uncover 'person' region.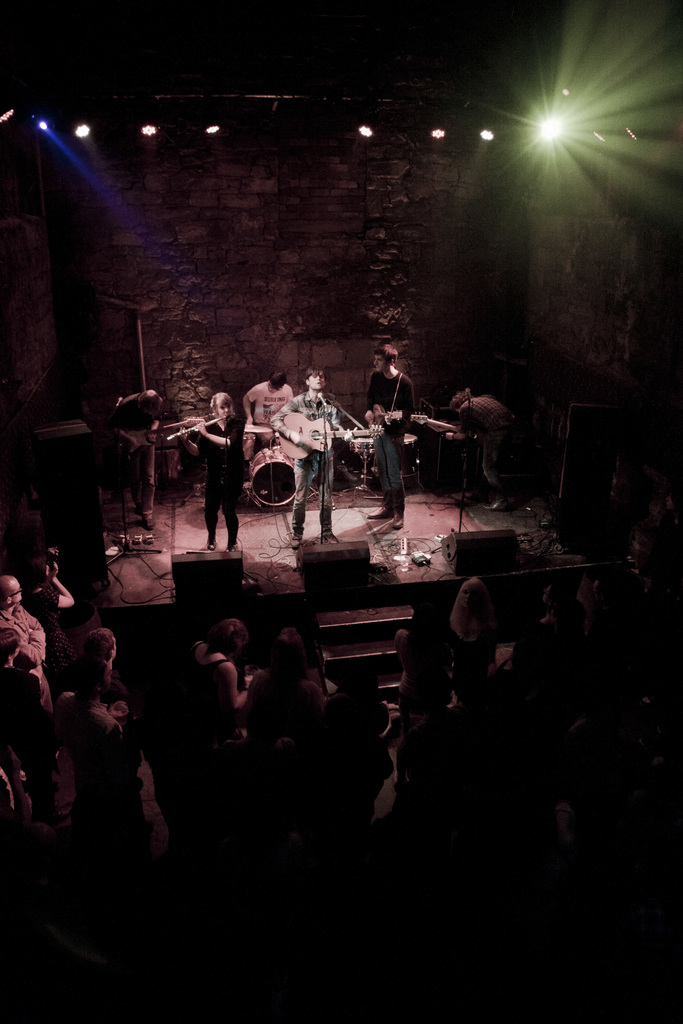
Uncovered: pyautogui.locateOnScreen(386, 591, 457, 755).
